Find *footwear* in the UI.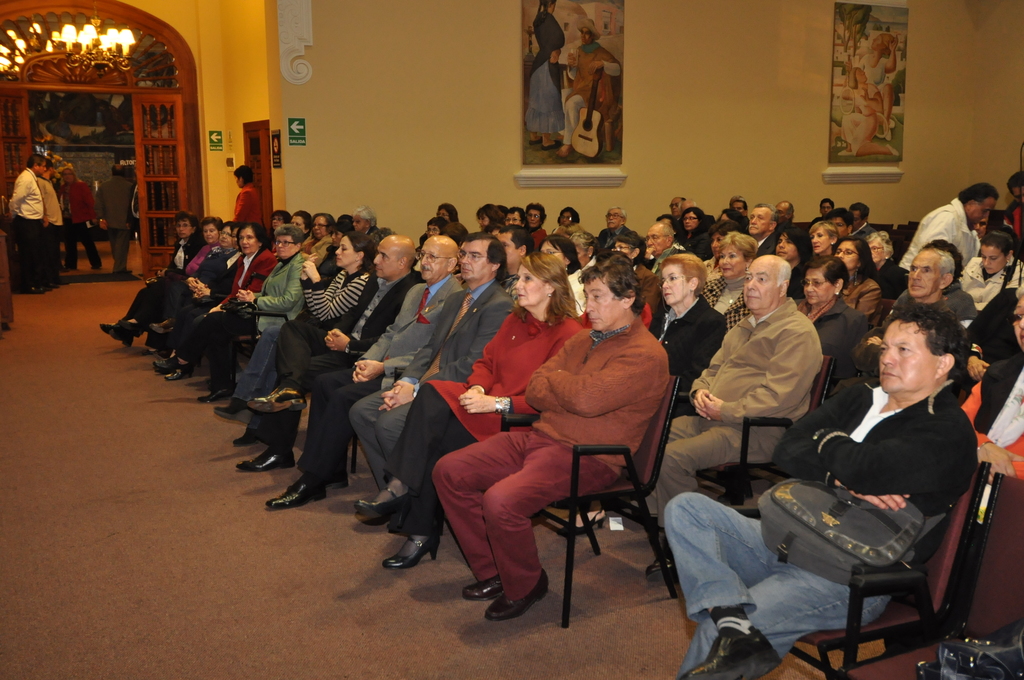
UI element at [269, 479, 331, 511].
